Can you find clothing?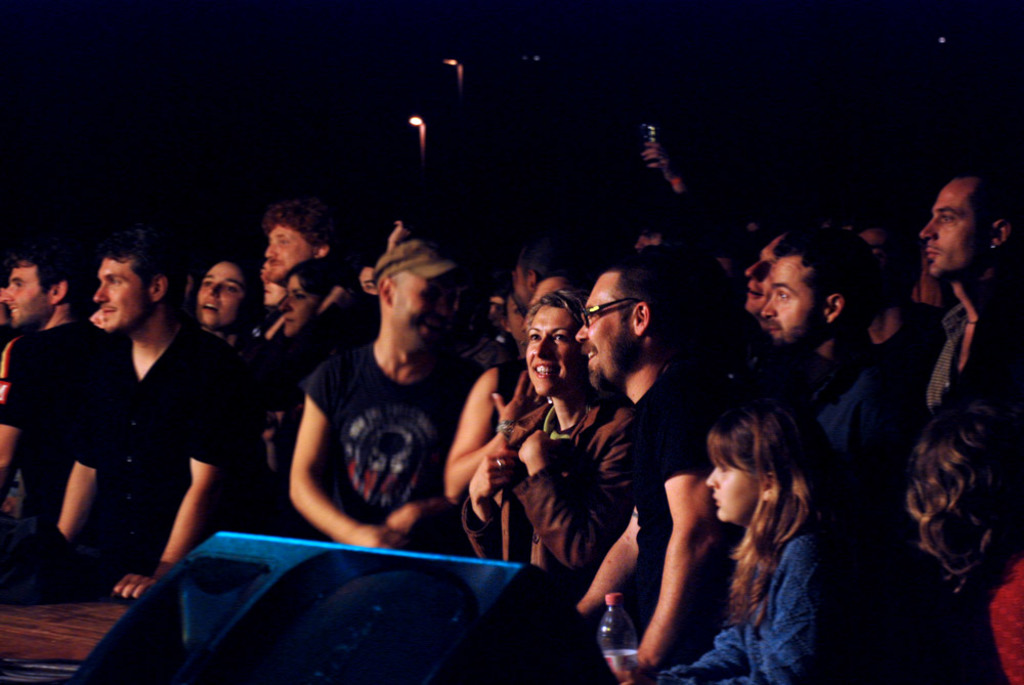
Yes, bounding box: <box>899,286,1023,436</box>.
